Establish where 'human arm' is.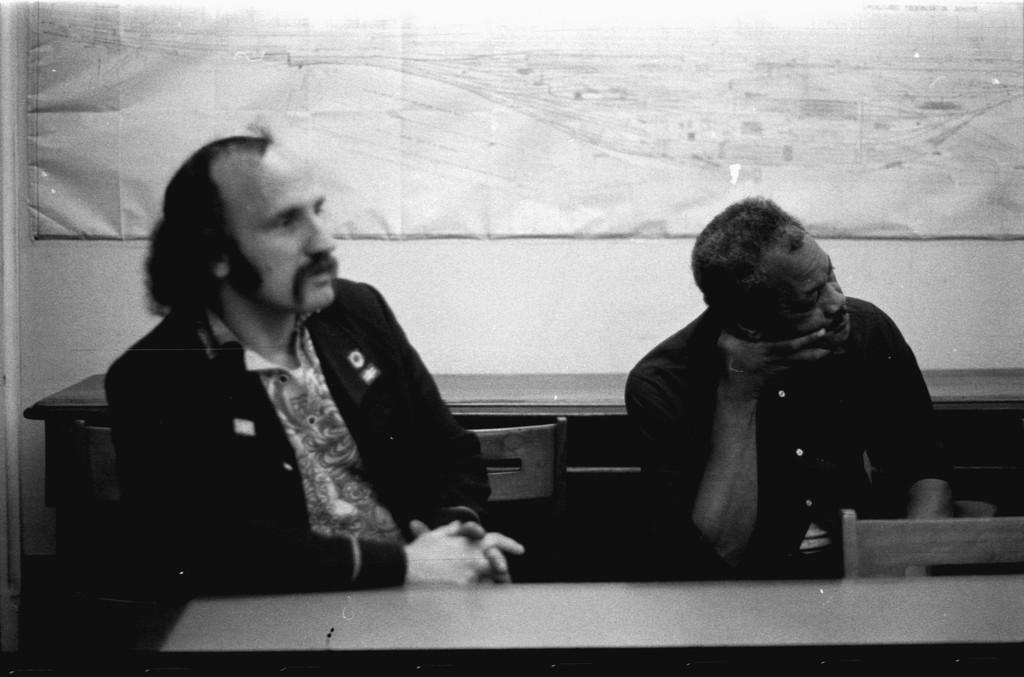
Established at 856,305,952,527.
